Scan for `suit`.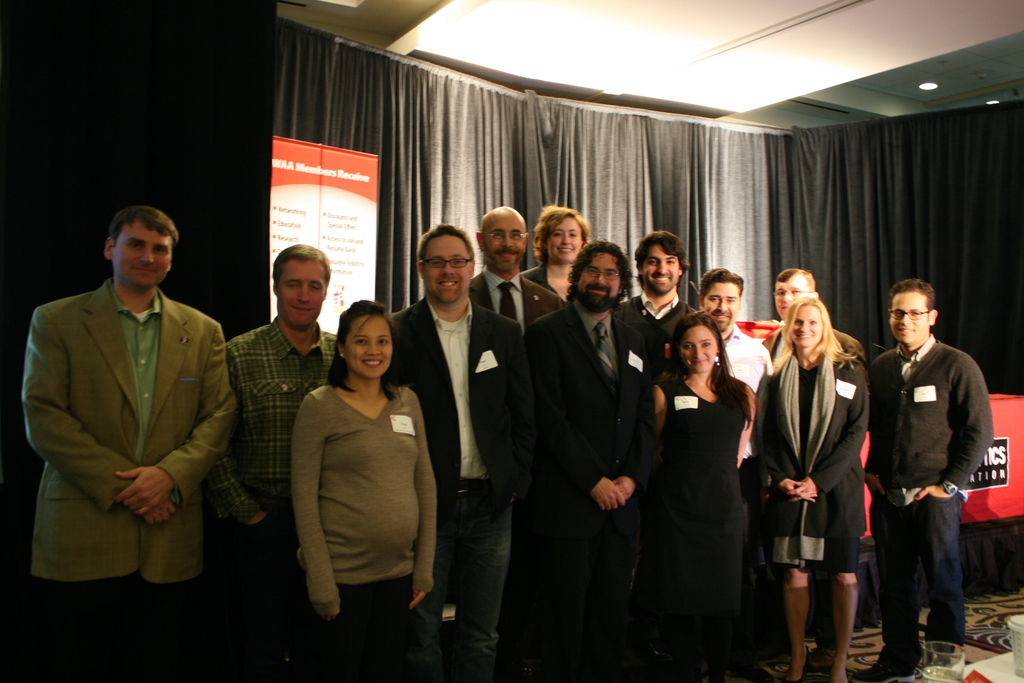
Scan result: [752, 358, 876, 573].
